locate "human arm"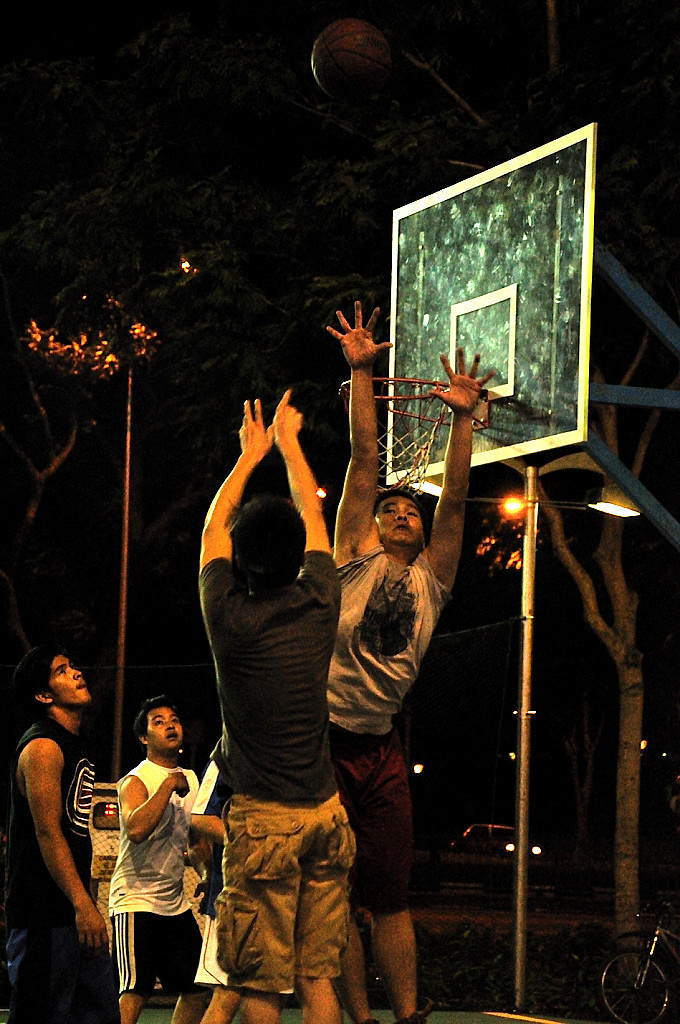
Rect(419, 340, 499, 564)
